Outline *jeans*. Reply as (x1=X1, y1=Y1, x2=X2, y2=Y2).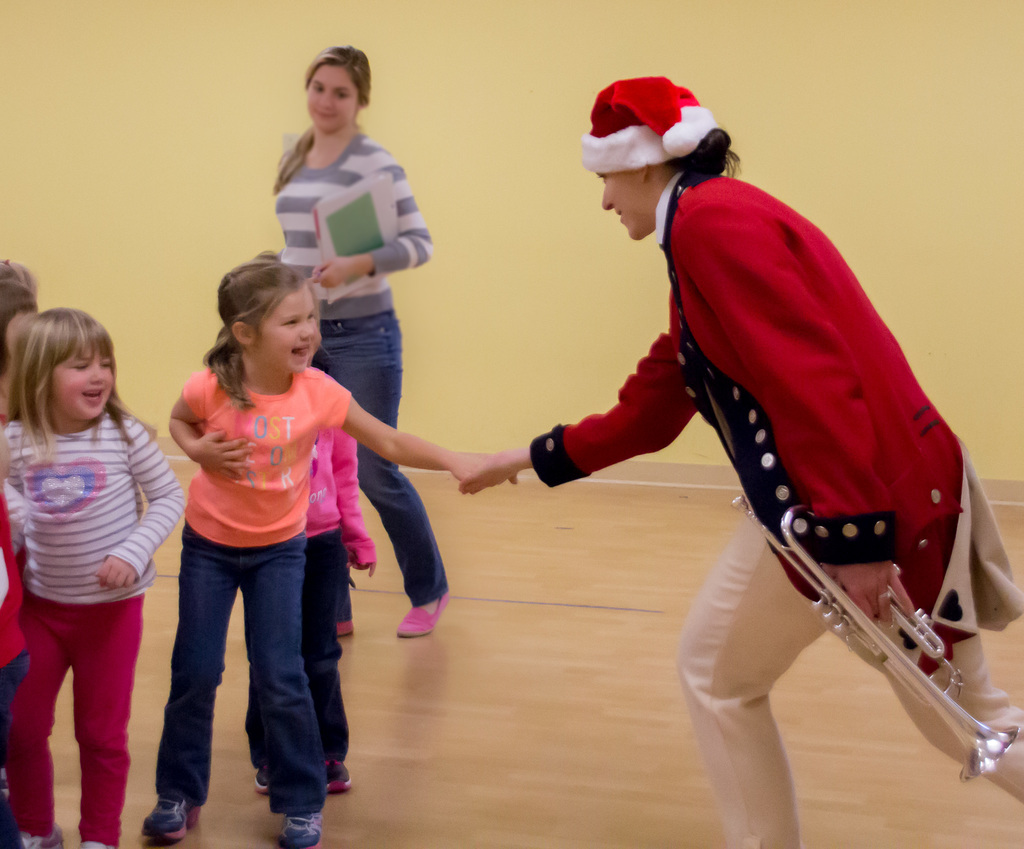
(x1=157, y1=530, x2=329, y2=814).
